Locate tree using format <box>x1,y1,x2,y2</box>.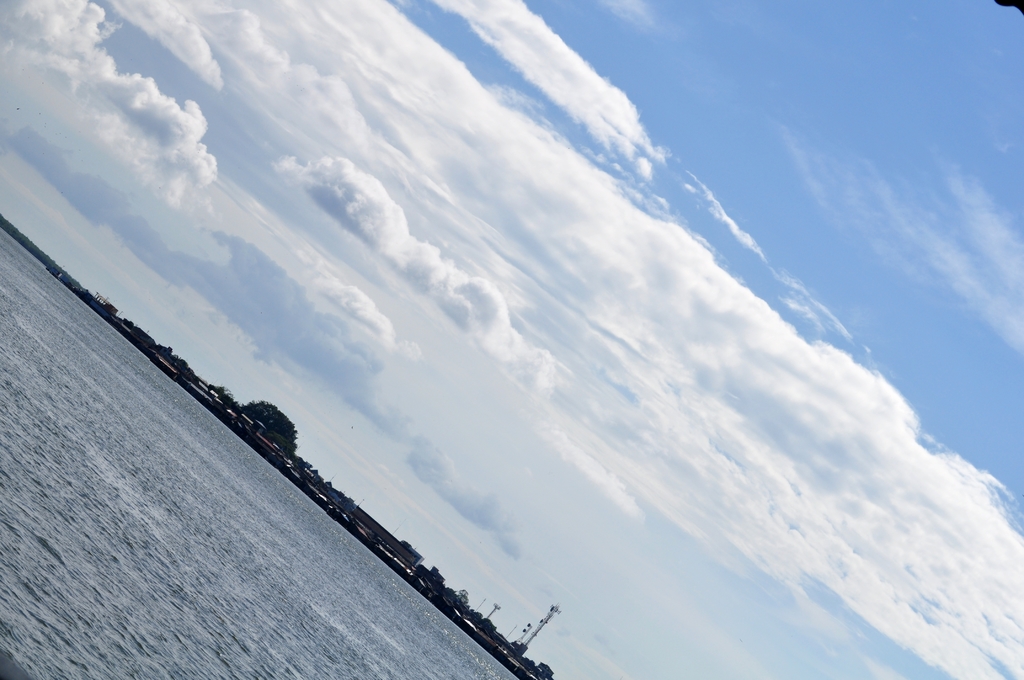
<box>241,400,299,457</box>.
